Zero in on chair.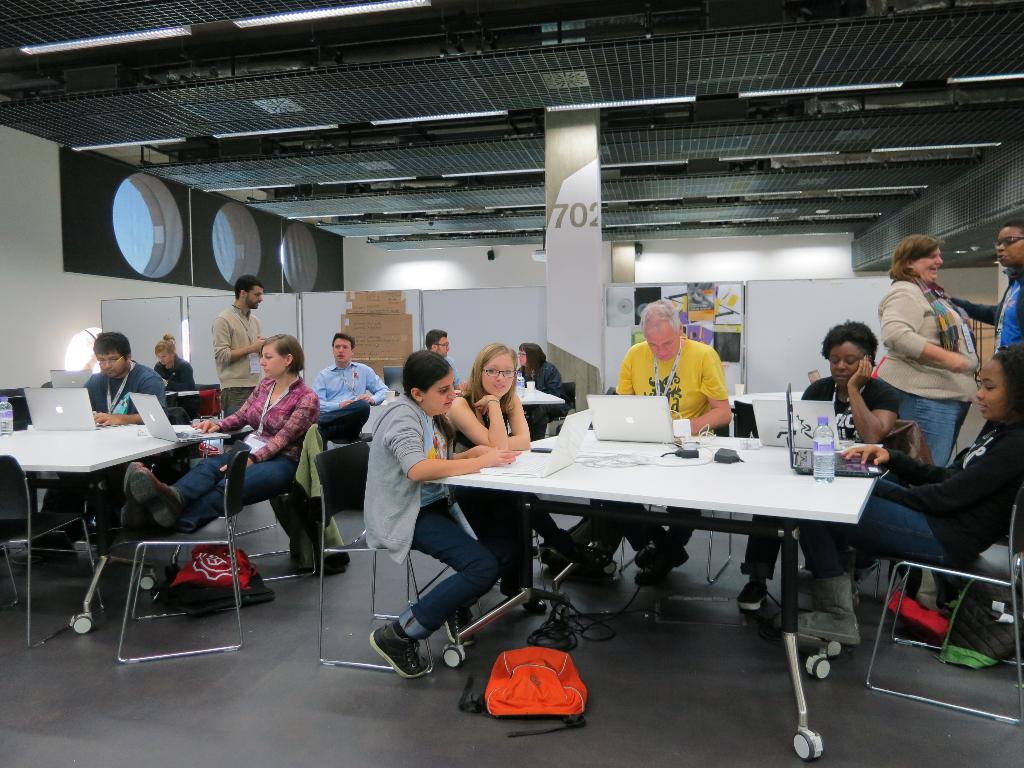
Zeroed in: [left=6, top=394, right=34, bottom=428].
